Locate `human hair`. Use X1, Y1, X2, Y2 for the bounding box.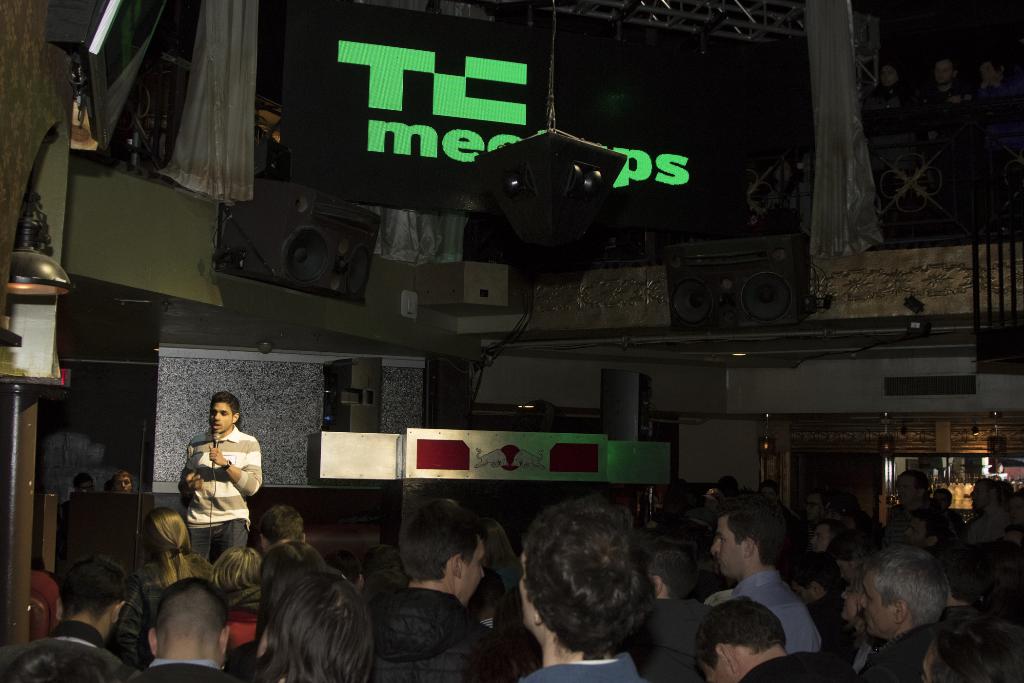
113, 472, 133, 490.
